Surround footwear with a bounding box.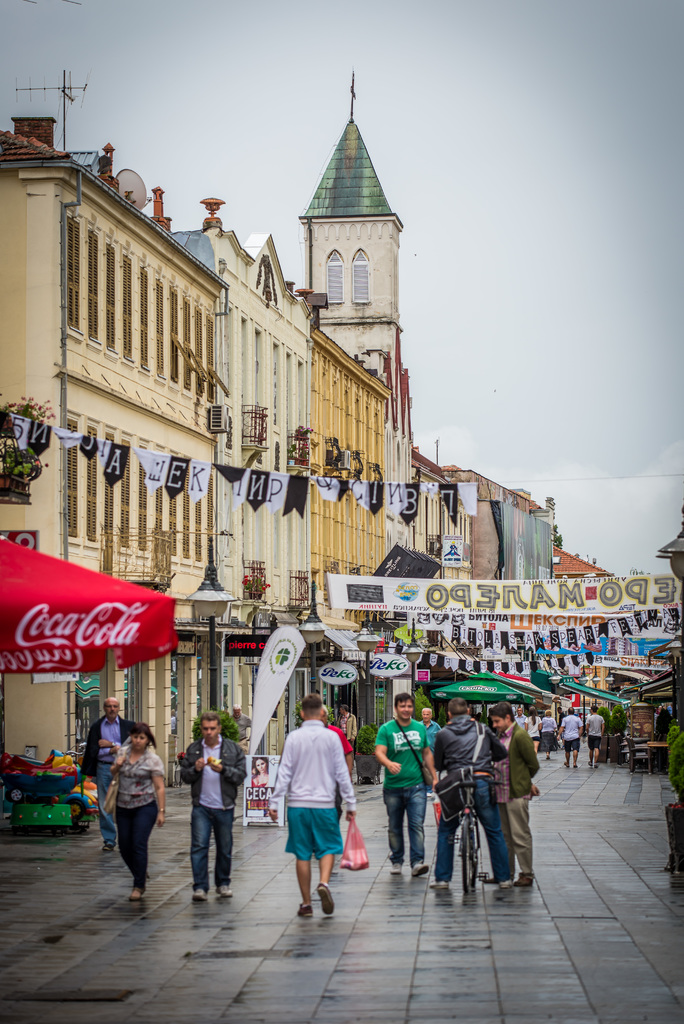
box=[413, 857, 434, 878].
